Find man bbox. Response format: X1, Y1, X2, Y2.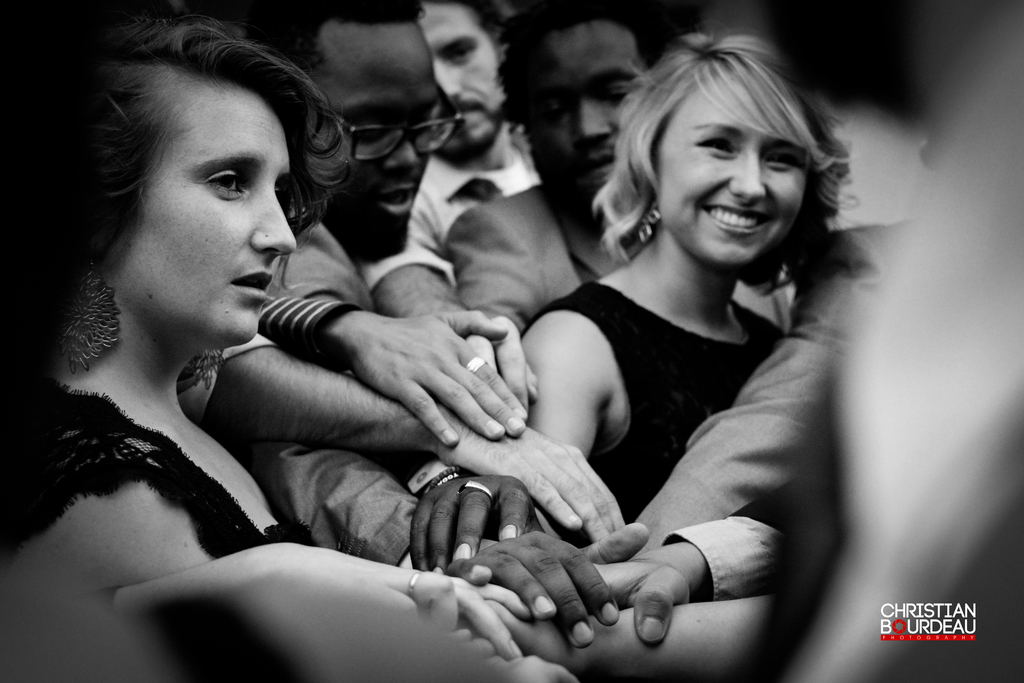
253, 0, 623, 654.
